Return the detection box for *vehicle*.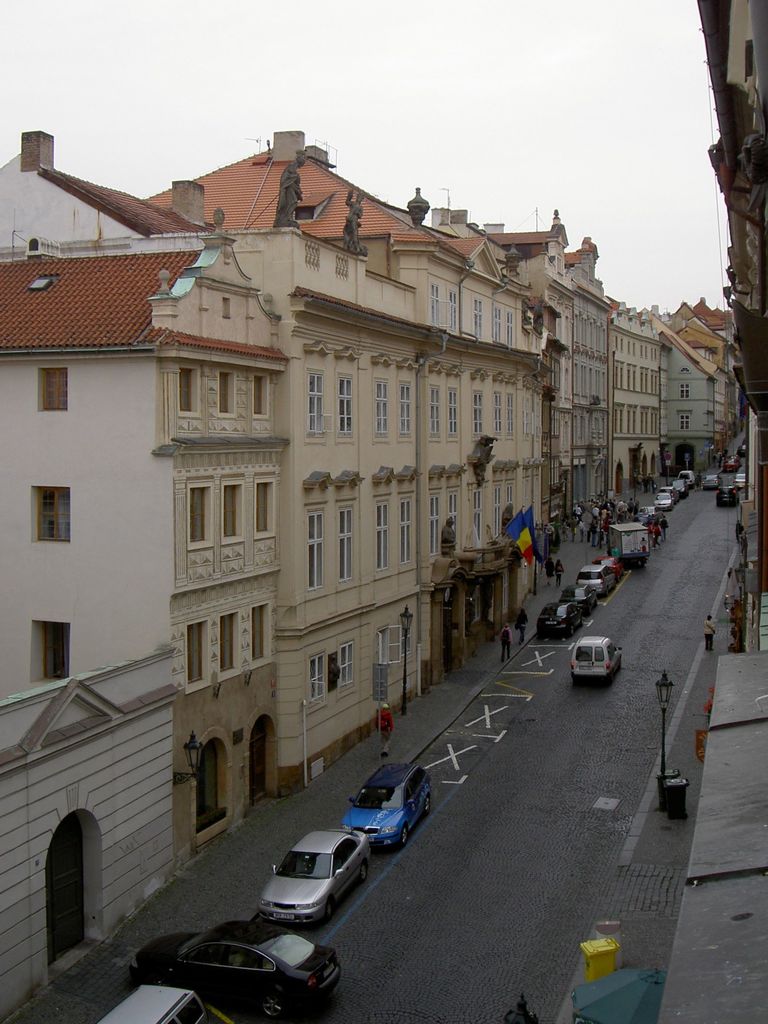
559,584,597,612.
